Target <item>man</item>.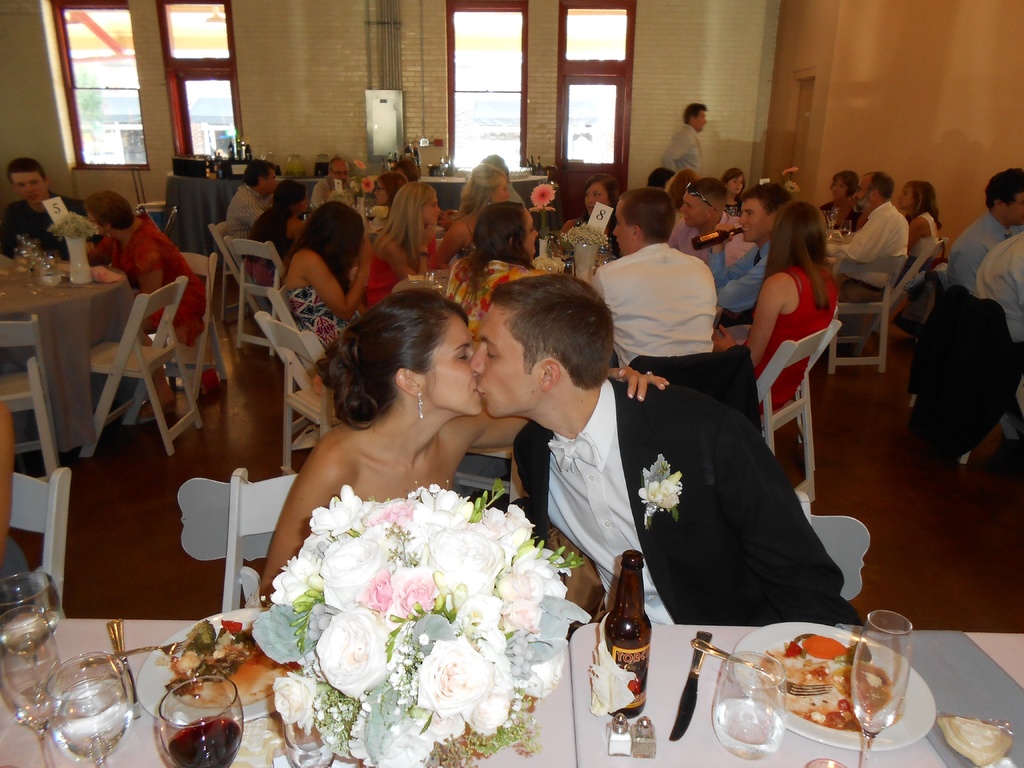
Target region: [665, 172, 756, 273].
